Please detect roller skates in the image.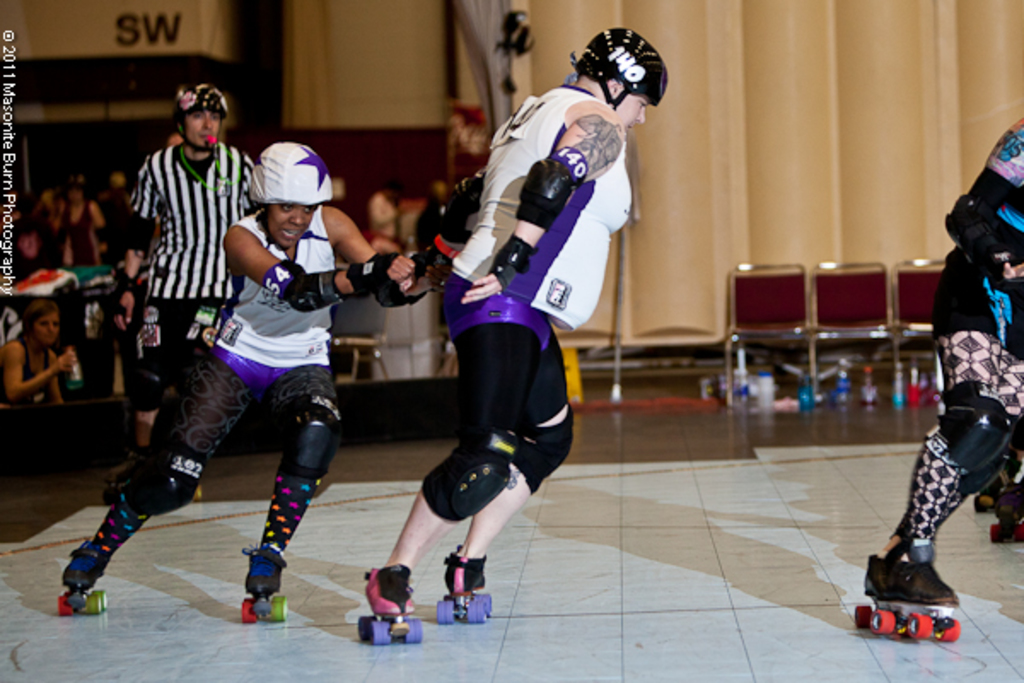
box=[58, 538, 108, 615].
